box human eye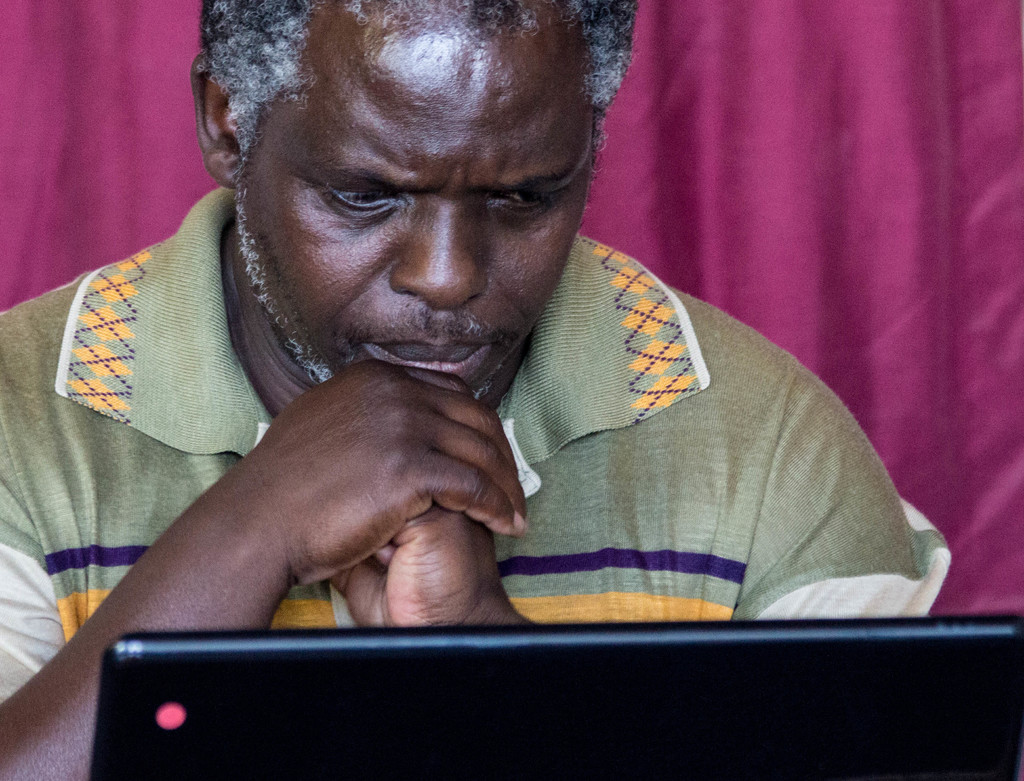
left=486, top=186, right=569, bottom=219
